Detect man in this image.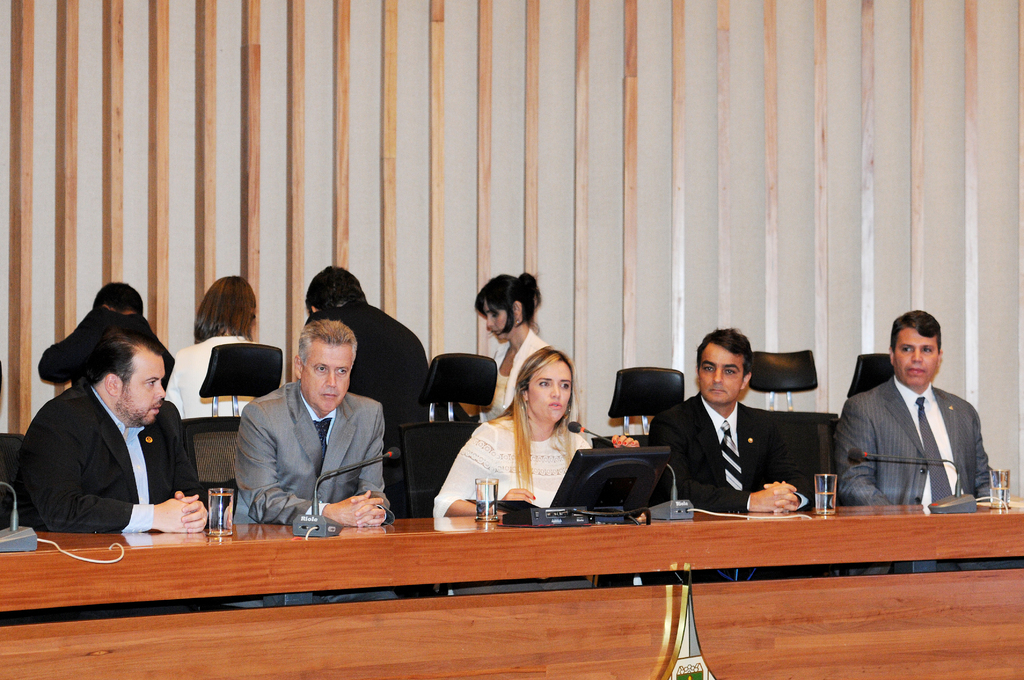
Detection: [x1=232, y1=314, x2=394, y2=531].
